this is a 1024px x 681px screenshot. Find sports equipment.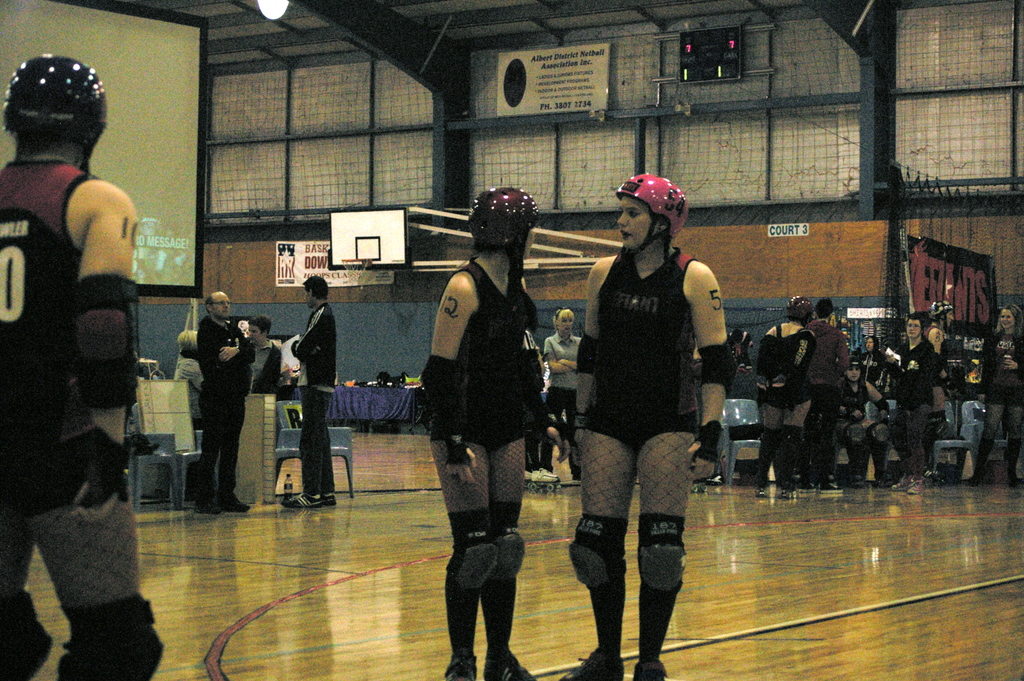
Bounding box: {"left": 779, "top": 481, "right": 799, "bottom": 500}.
